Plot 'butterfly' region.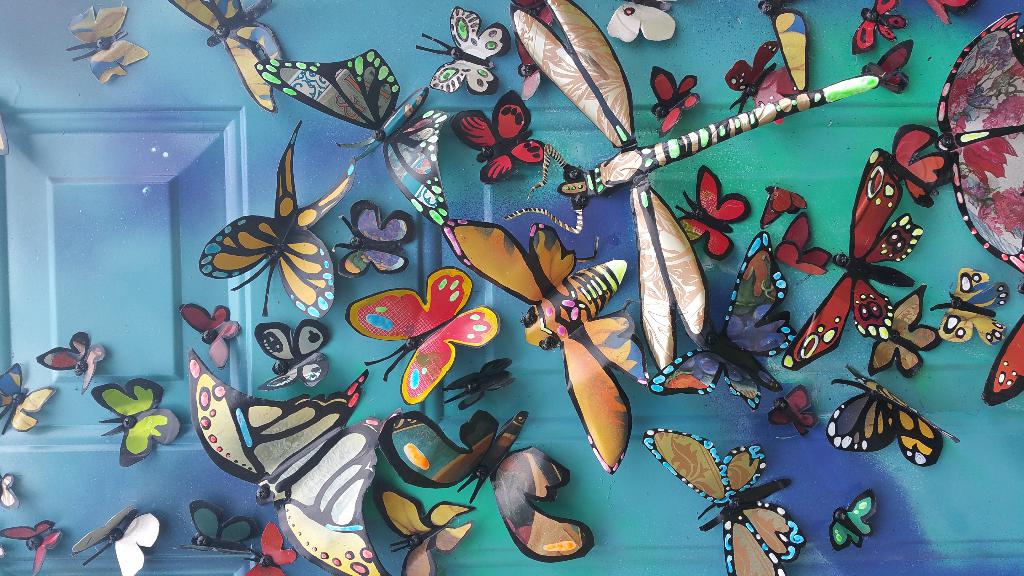
Plotted at Rect(863, 36, 915, 86).
